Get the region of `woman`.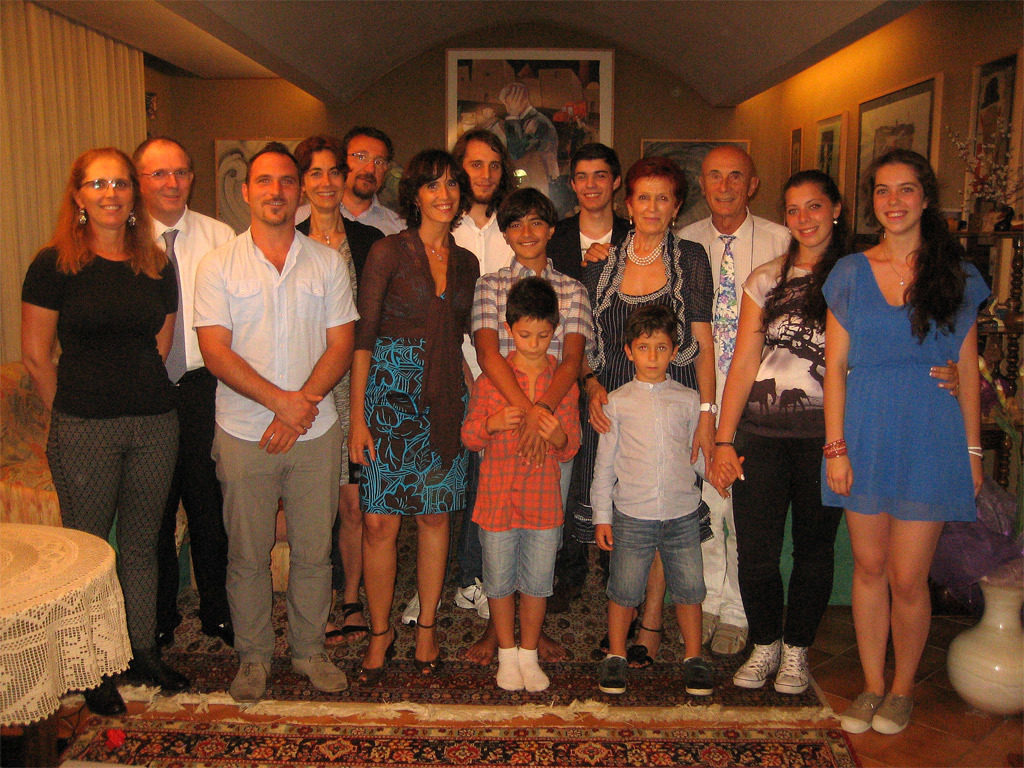
bbox=(296, 132, 386, 647).
